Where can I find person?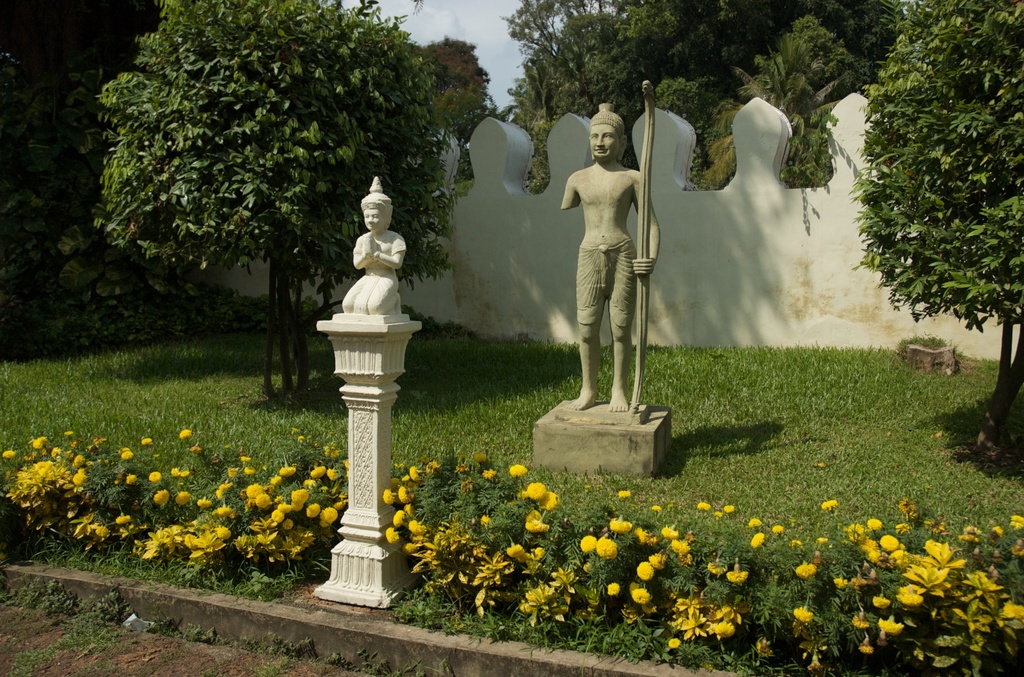
You can find it at 317, 188, 414, 347.
